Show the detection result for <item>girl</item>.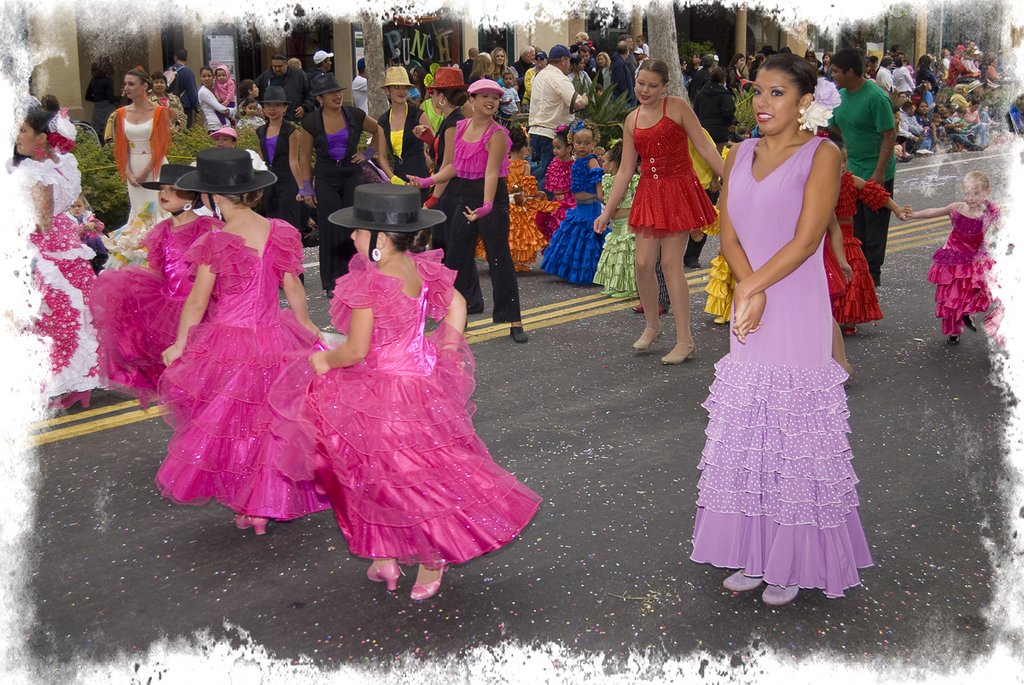
823:140:911:334.
